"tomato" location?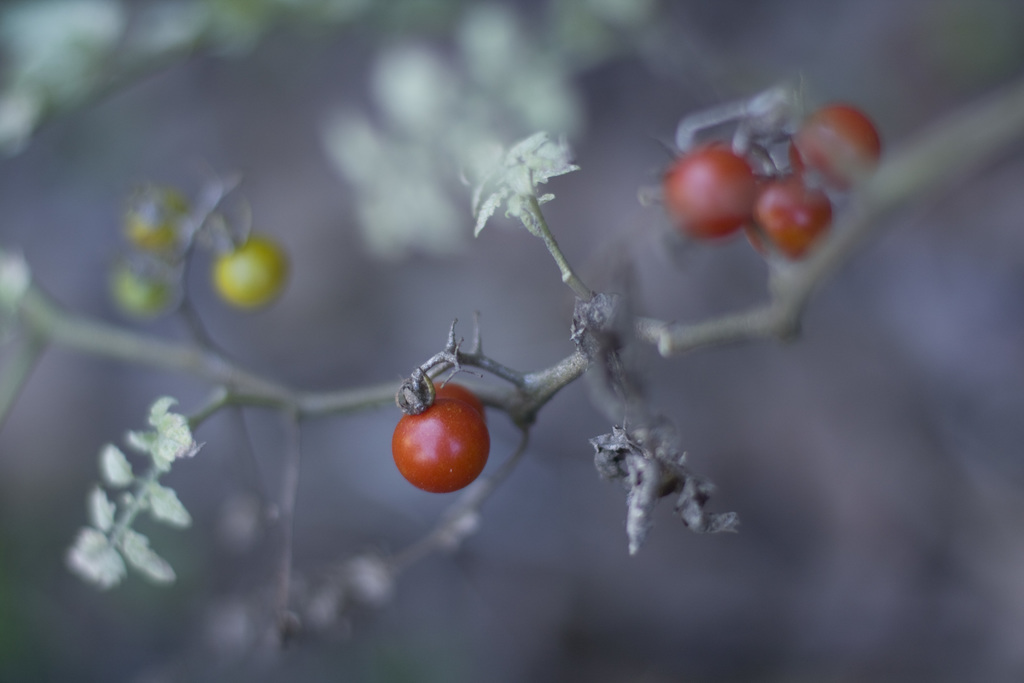
x1=215, y1=241, x2=294, y2=309
